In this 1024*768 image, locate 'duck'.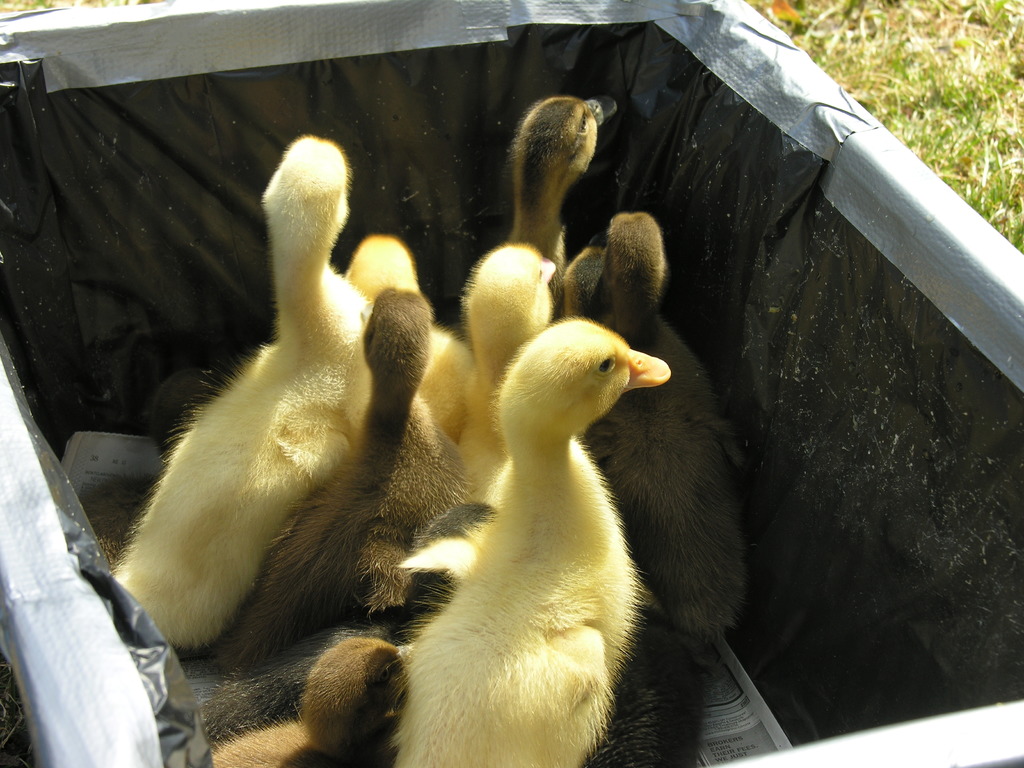
Bounding box: crop(86, 126, 393, 662).
